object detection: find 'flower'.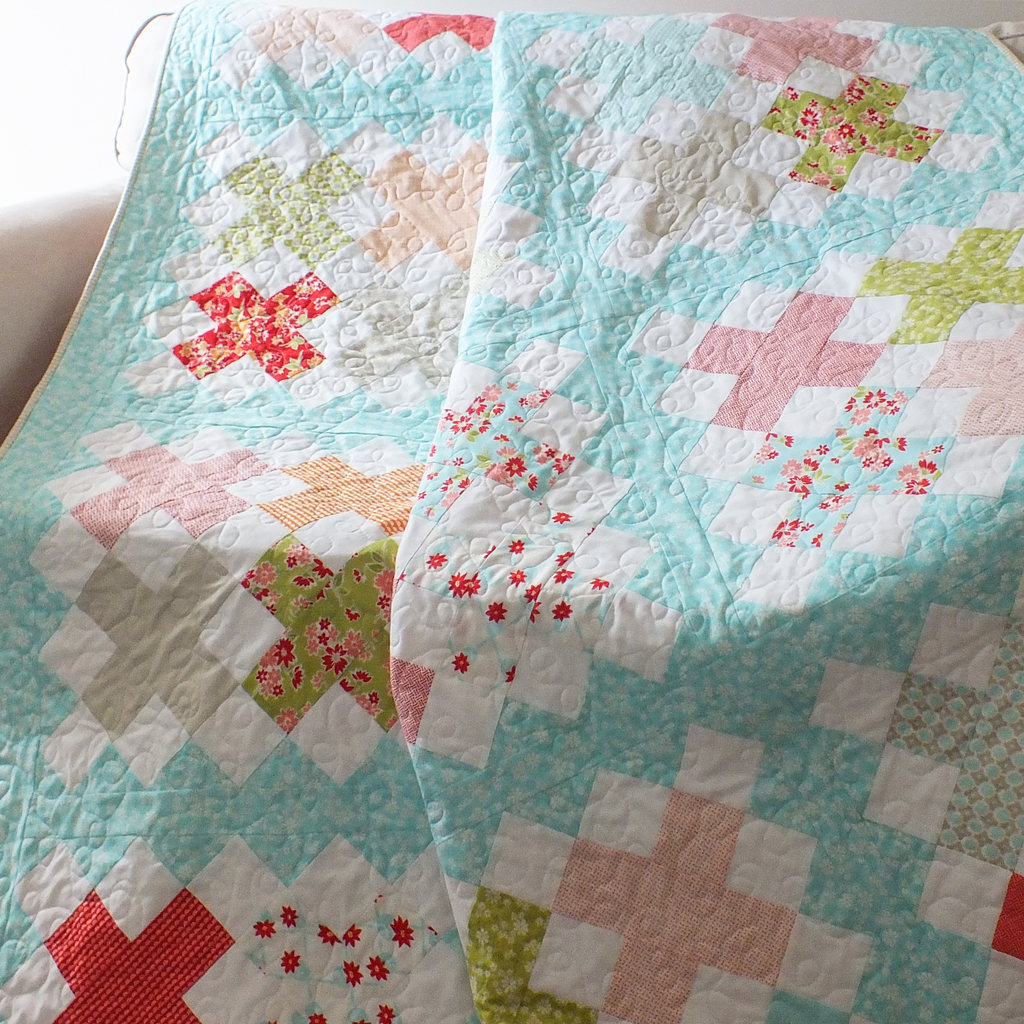
region(590, 577, 607, 589).
